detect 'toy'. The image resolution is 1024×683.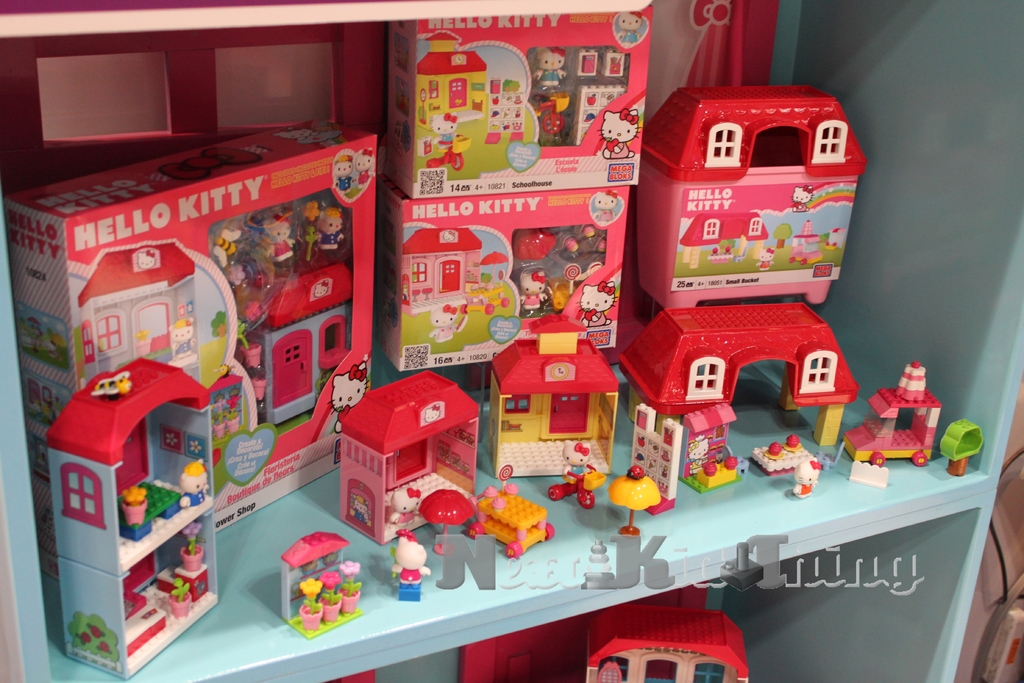
bbox(429, 304, 468, 341).
